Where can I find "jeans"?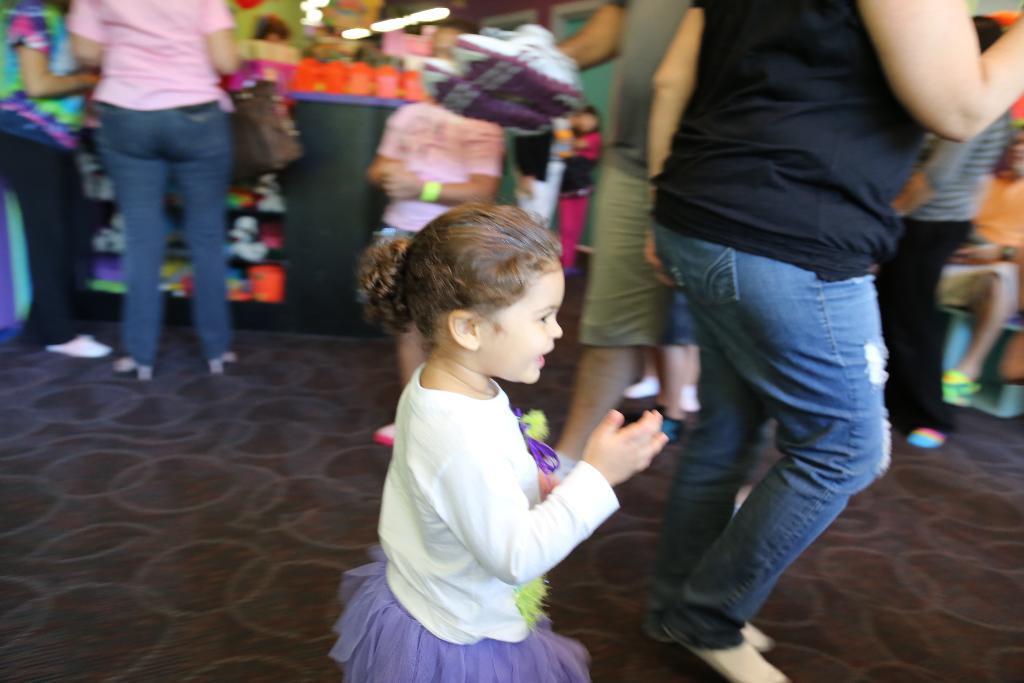
You can find it at <region>93, 96, 237, 347</region>.
